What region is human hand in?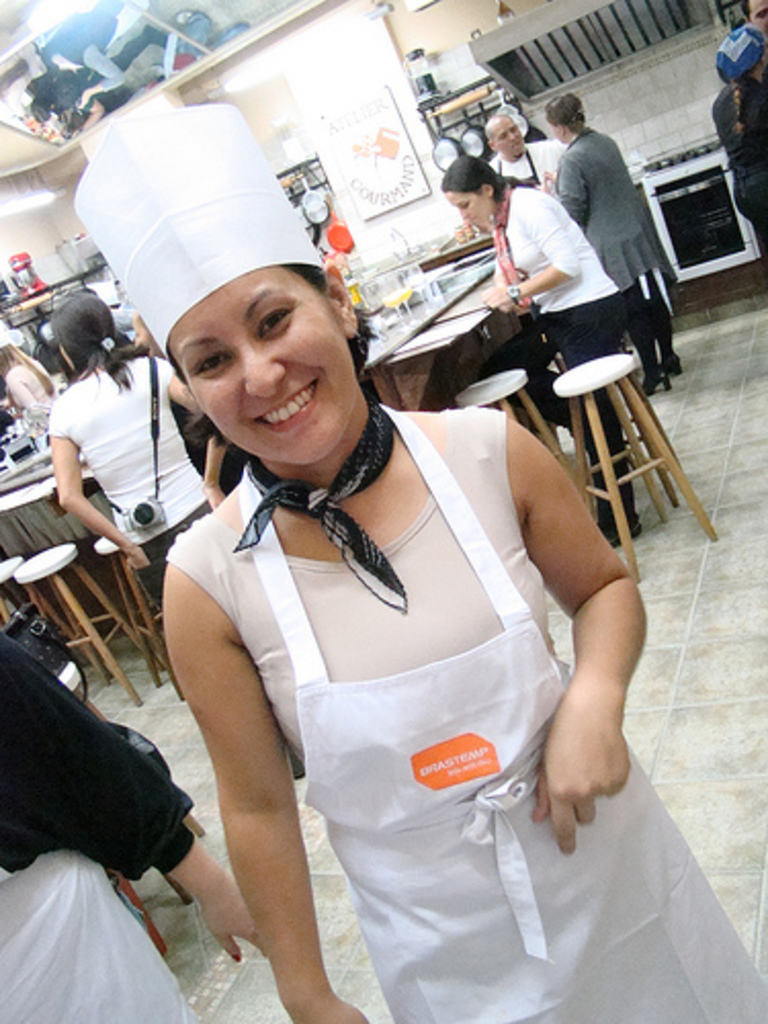
locate(485, 283, 512, 313).
